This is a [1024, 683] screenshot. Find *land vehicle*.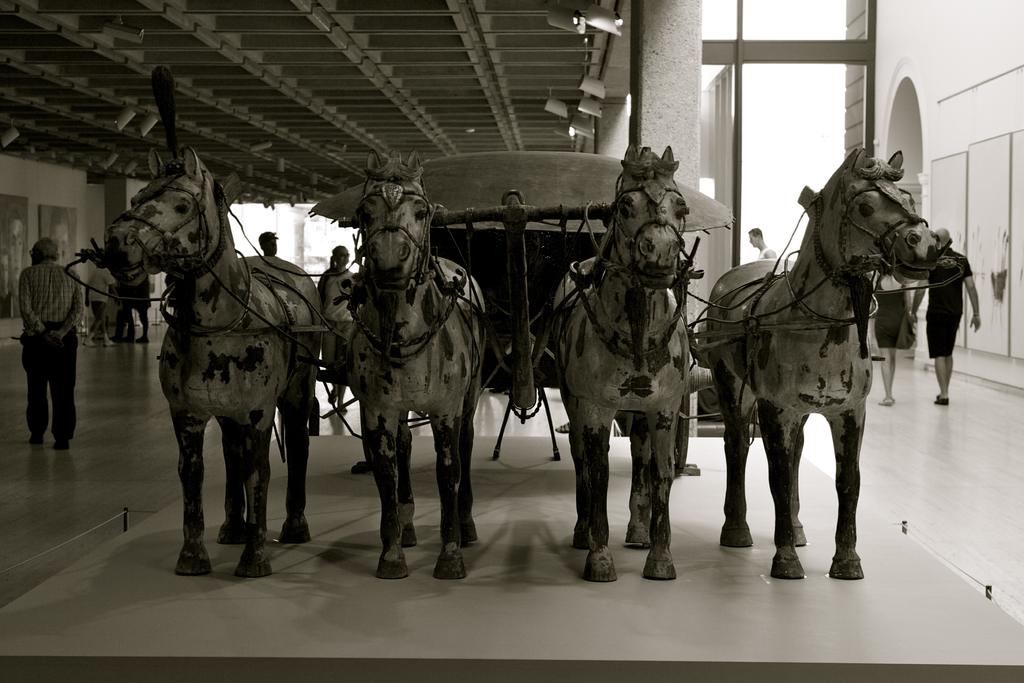
Bounding box: left=61, top=140, right=967, bottom=584.
